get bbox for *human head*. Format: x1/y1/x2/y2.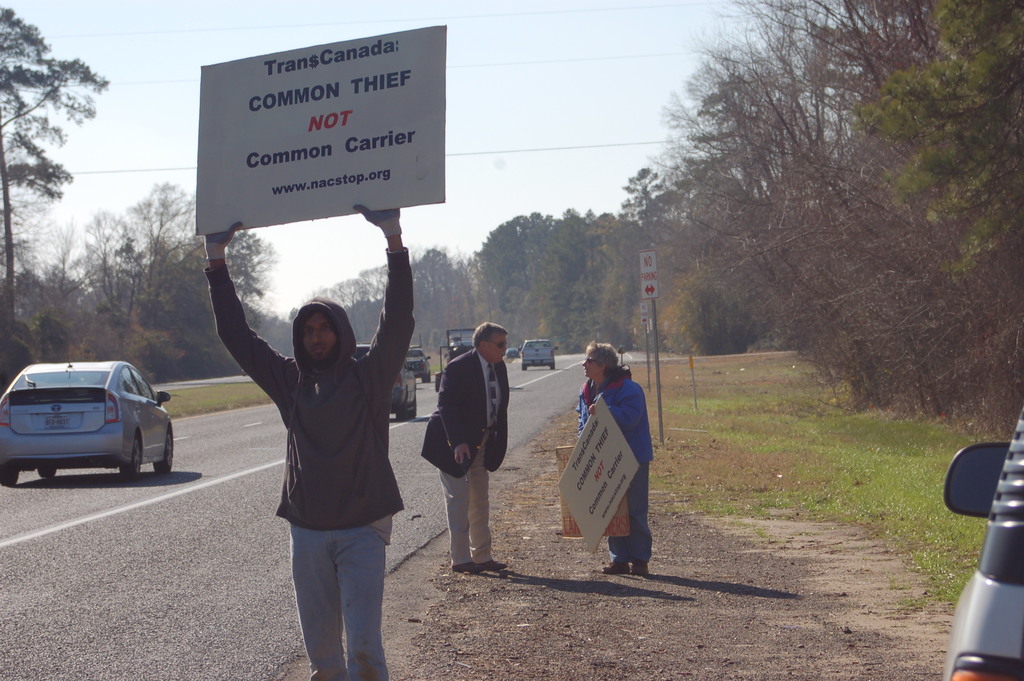
295/295/355/366.
